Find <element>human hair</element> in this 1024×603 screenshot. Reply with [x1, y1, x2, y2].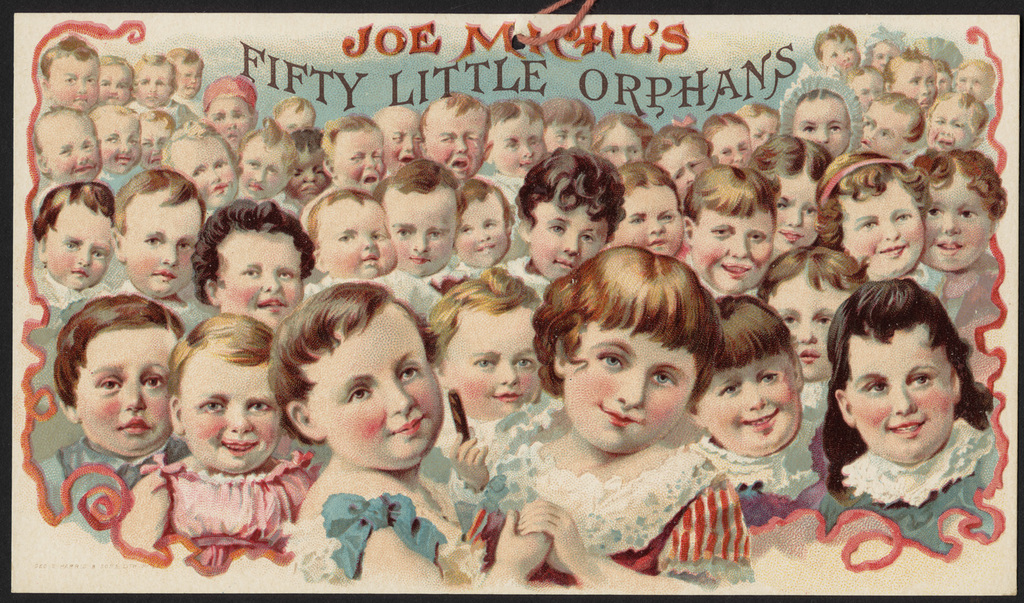
[514, 148, 629, 229].
